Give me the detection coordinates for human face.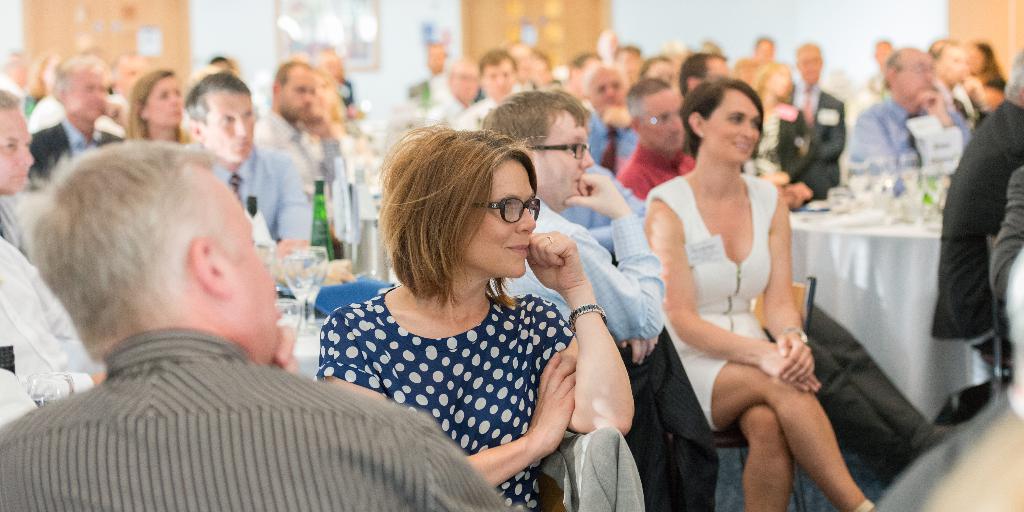
detection(273, 62, 321, 121).
